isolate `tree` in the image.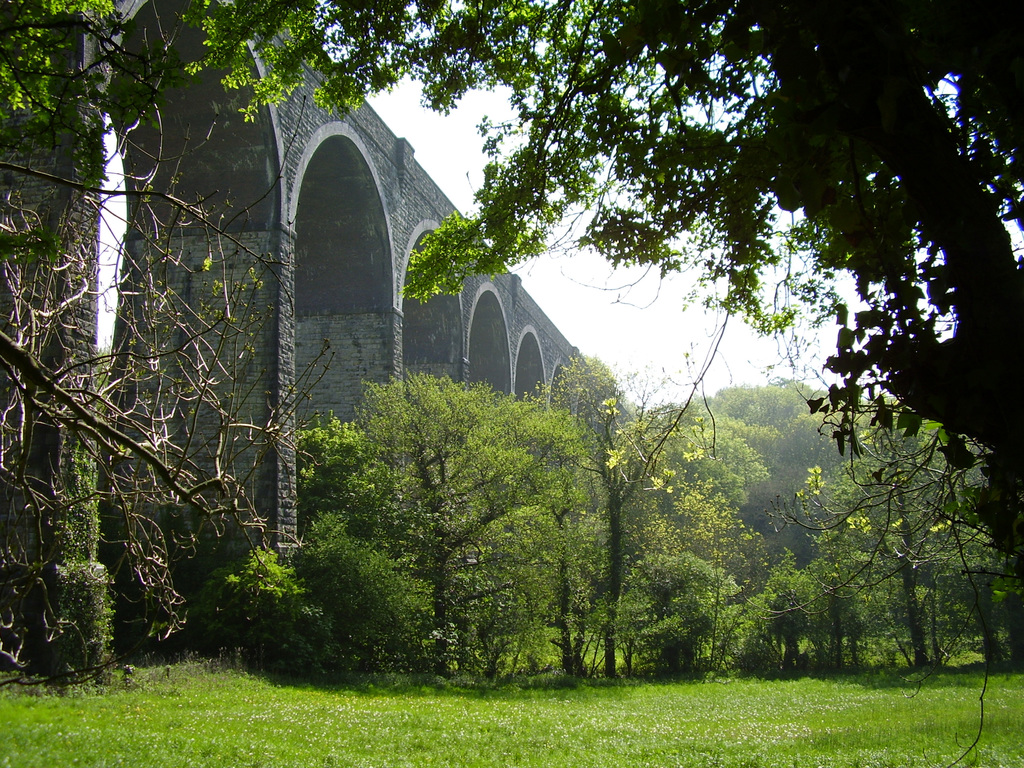
Isolated region: [648, 417, 794, 658].
